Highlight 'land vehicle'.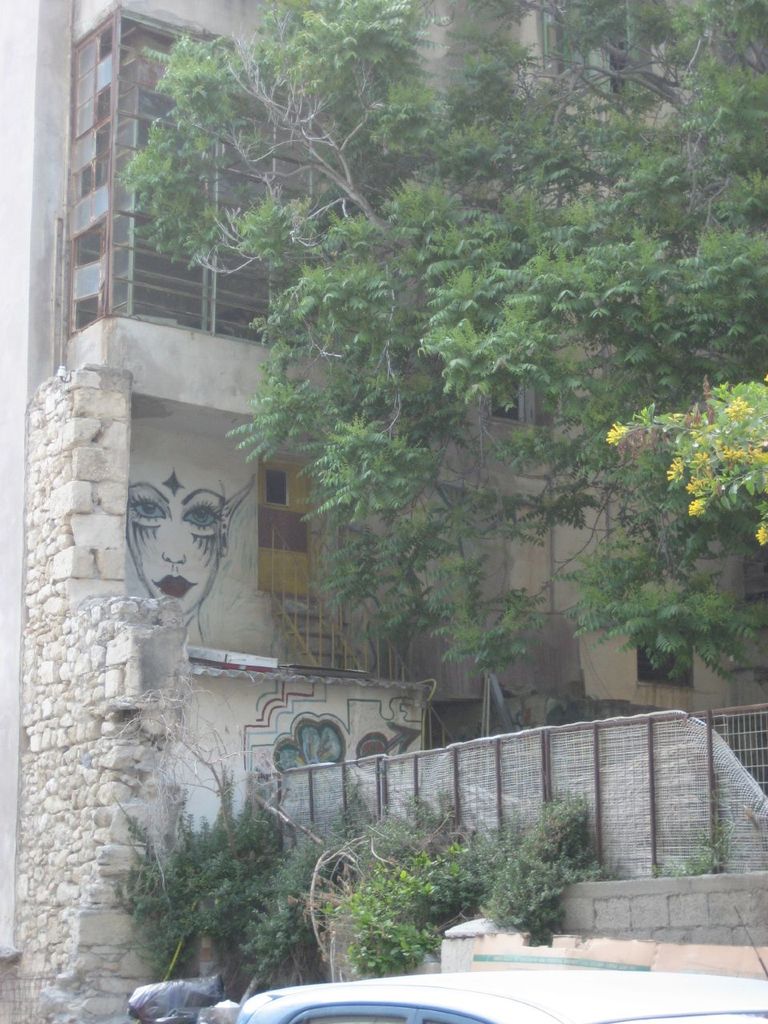
Highlighted region: x1=239, y1=967, x2=767, y2=1023.
